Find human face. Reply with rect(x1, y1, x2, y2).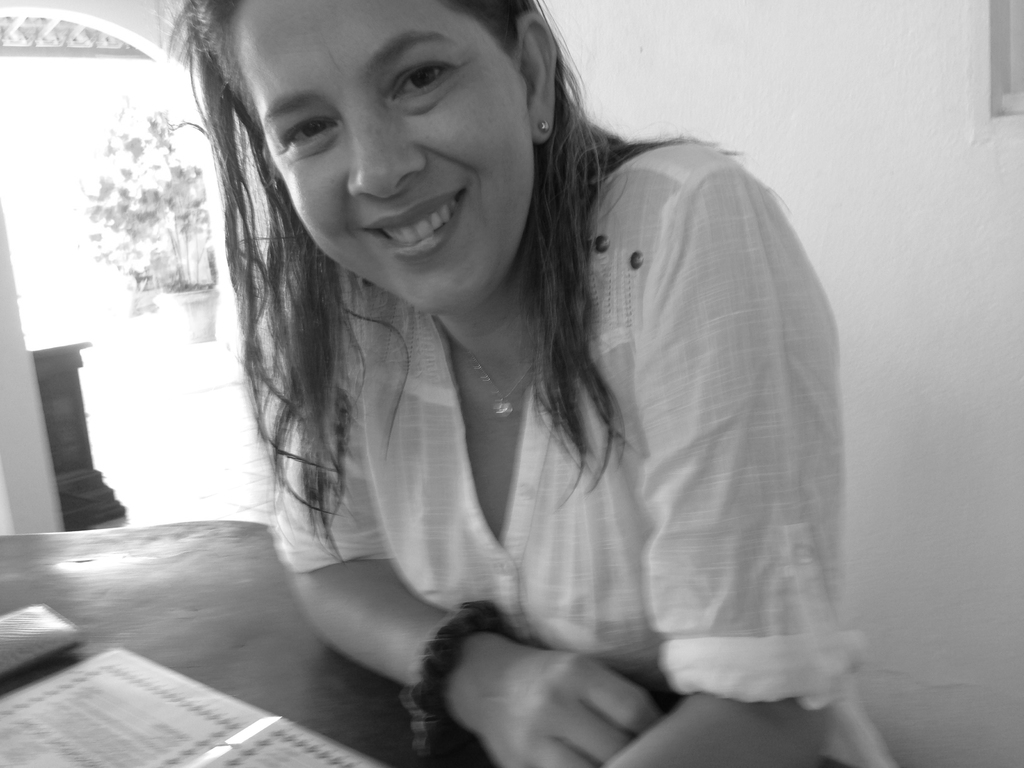
rect(234, 0, 511, 314).
